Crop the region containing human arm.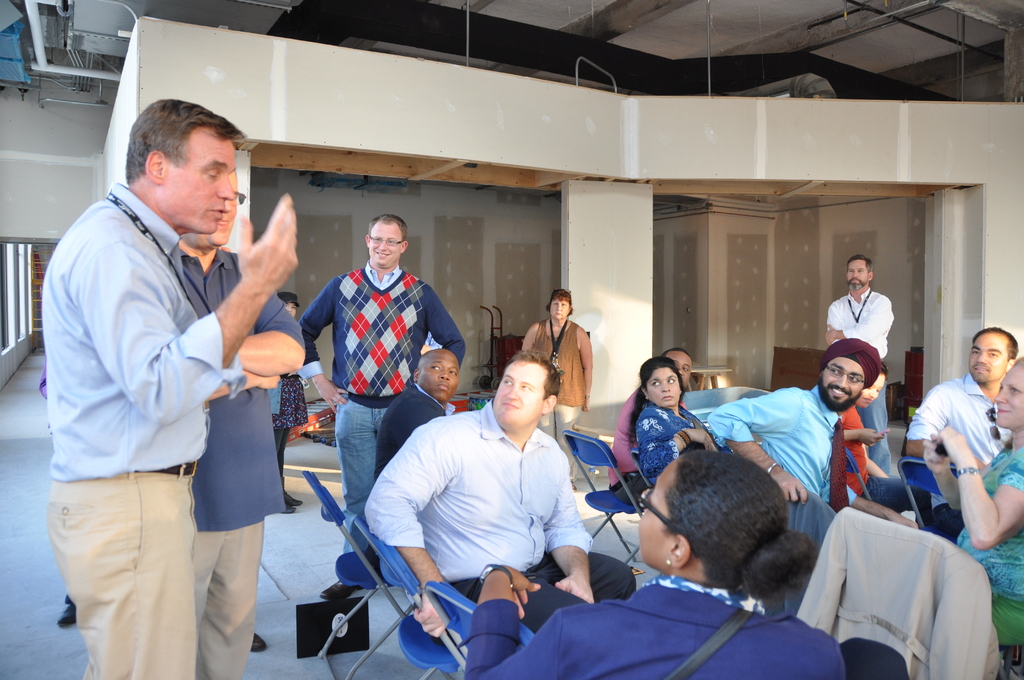
Crop region: (left=897, top=368, right=989, bottom=471).
